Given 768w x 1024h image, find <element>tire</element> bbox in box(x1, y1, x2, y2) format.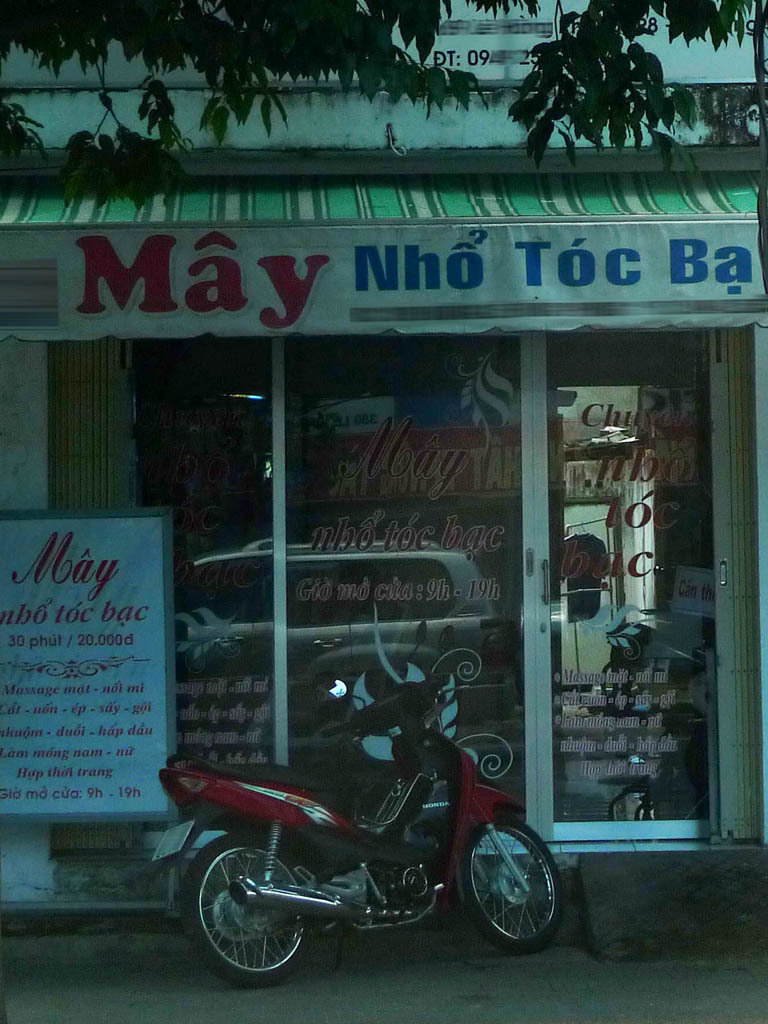
box(454, 807, 566, 951).
